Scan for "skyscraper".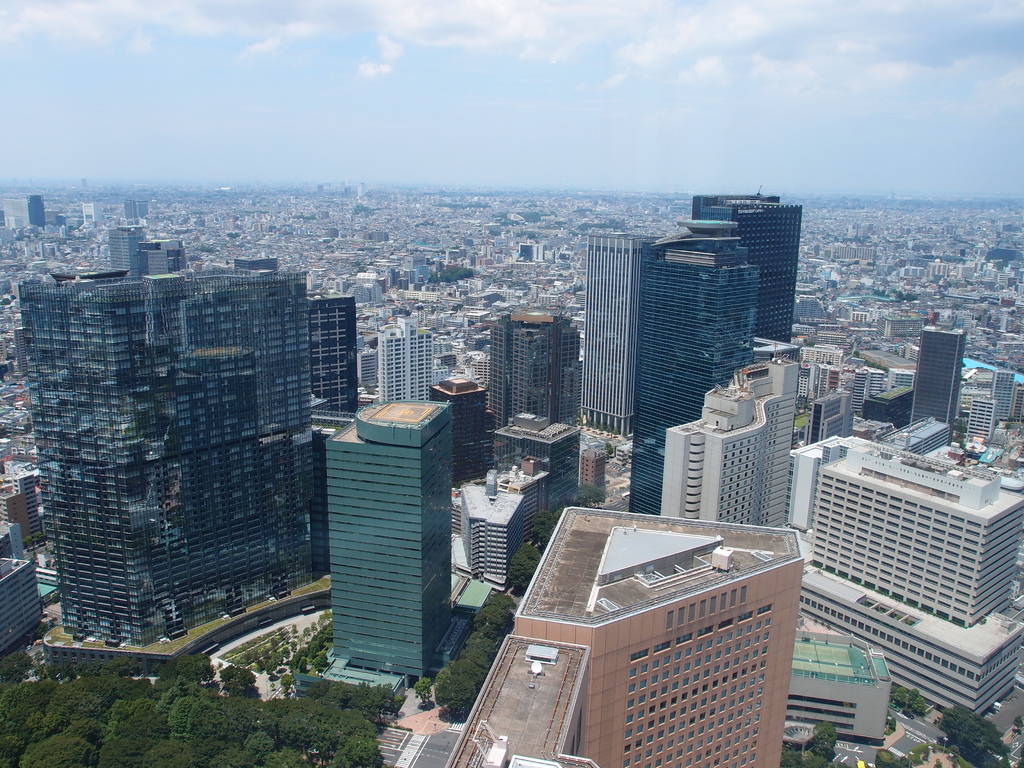
Scan result: (39, 244, 361, 697).
